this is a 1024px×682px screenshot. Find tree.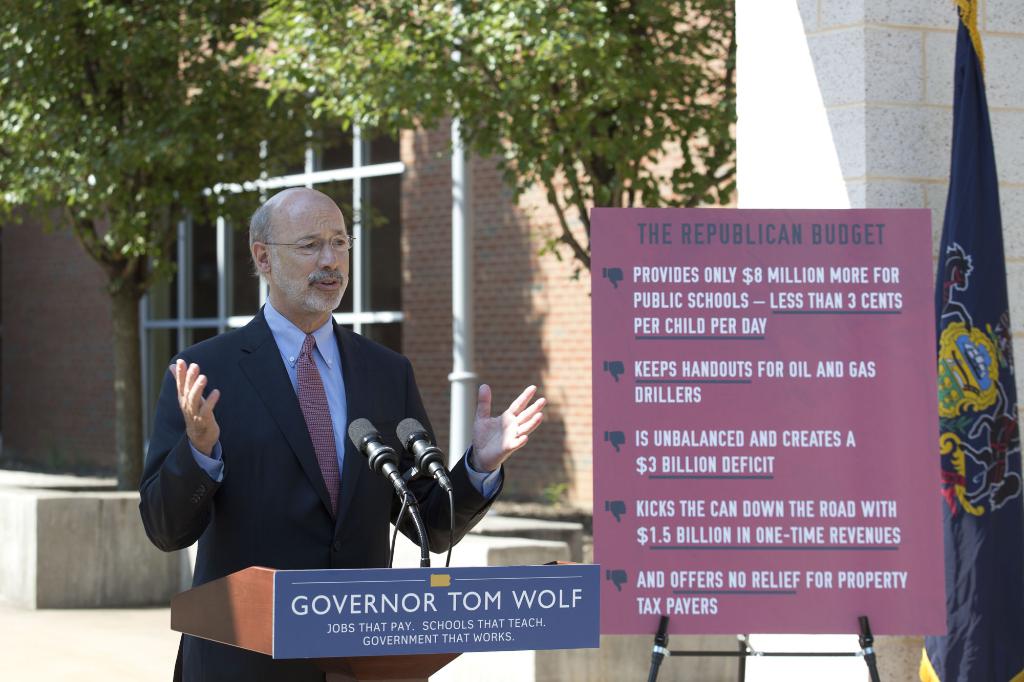
Bounding box: Rect(0, 0, 273, 488).
